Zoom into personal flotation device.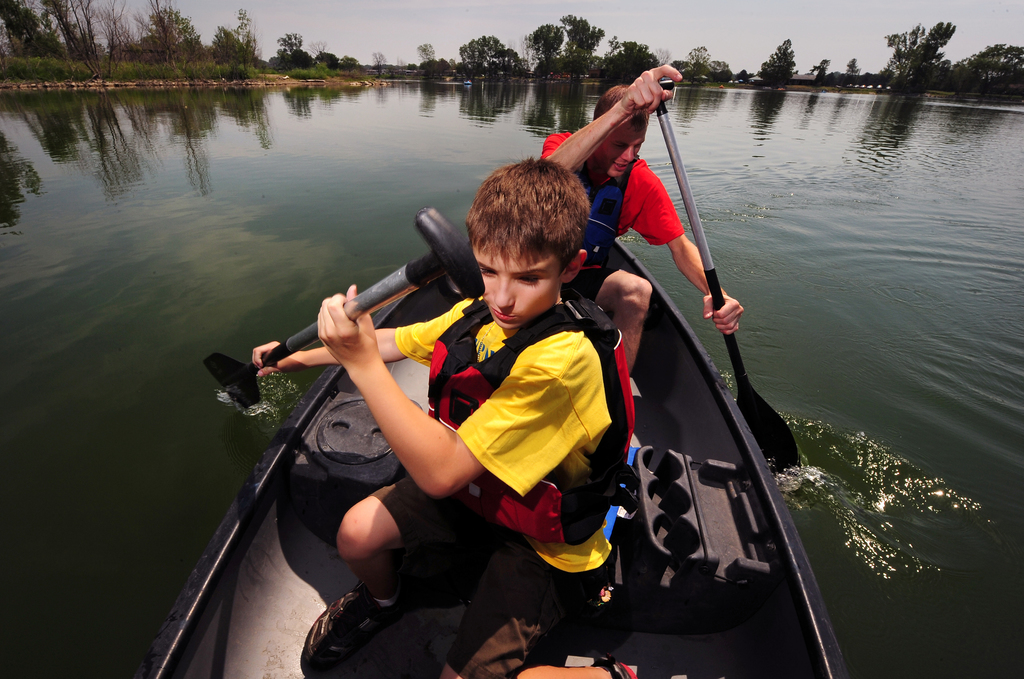
Zoom target: bbox(426, 278, 645, 549).
